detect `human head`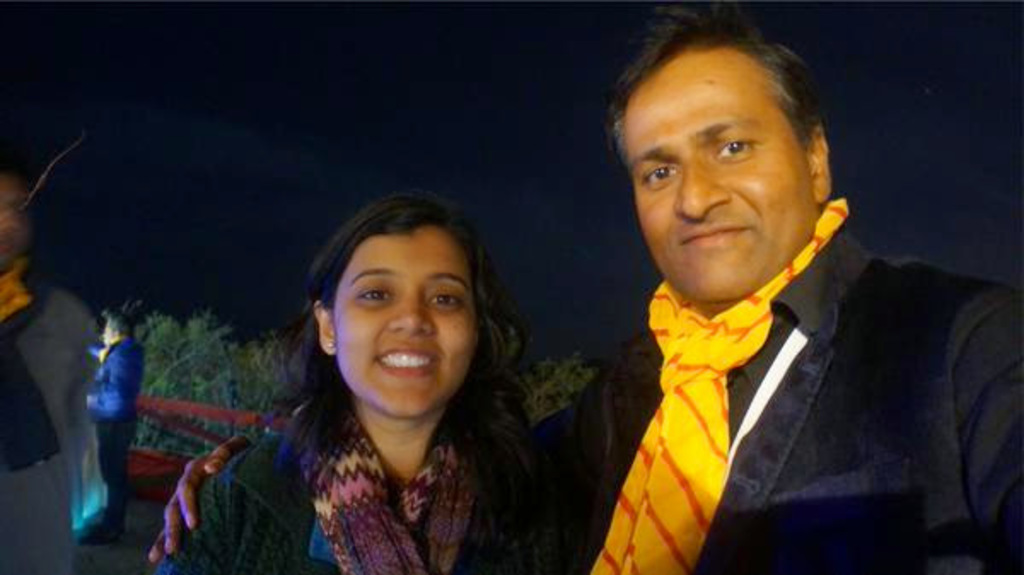
[297, 193, 512, 432]
